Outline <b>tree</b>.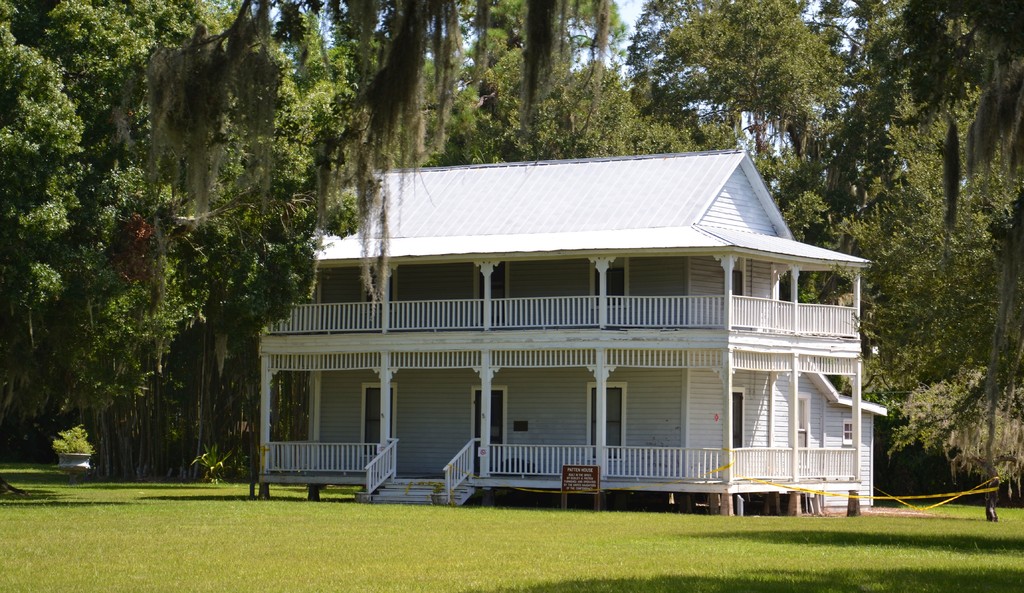
Outline: BBox(107, 0, 613, 322).
